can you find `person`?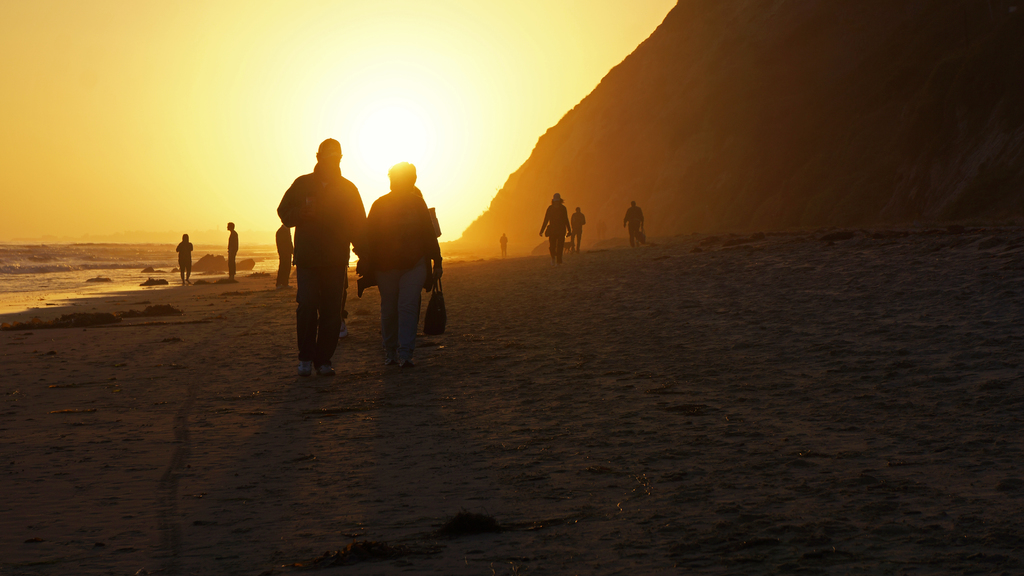
Yes, bounding box: [567,206,589,255].
